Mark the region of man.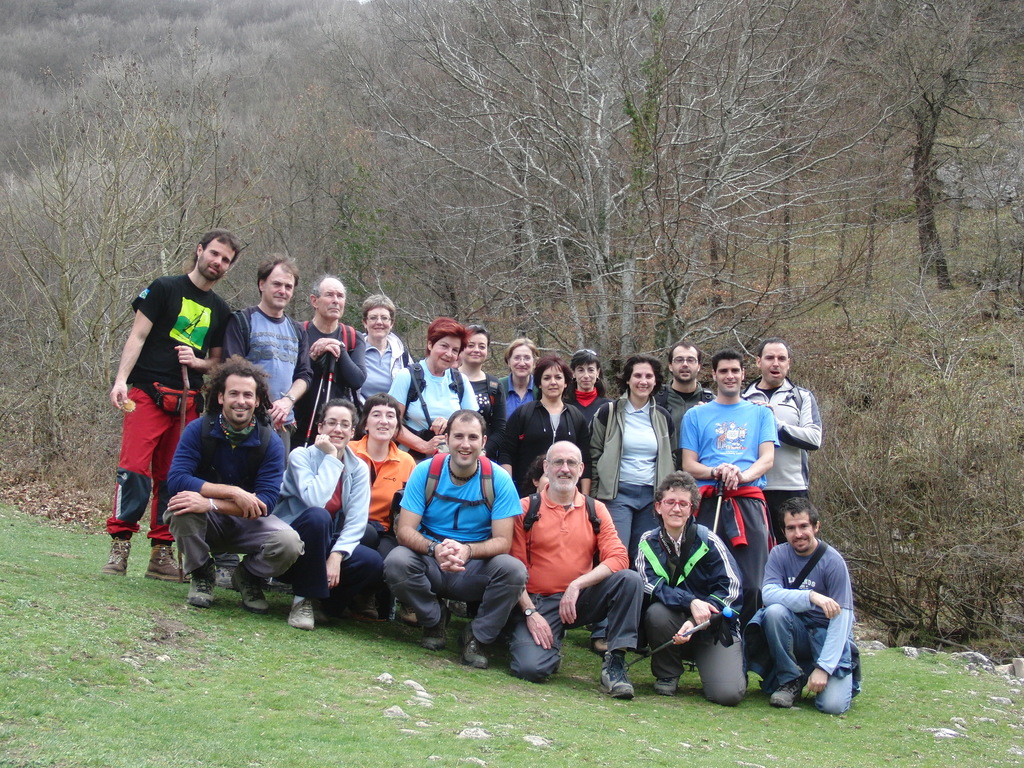
Region: Rect(222, 252, 312, 468).
